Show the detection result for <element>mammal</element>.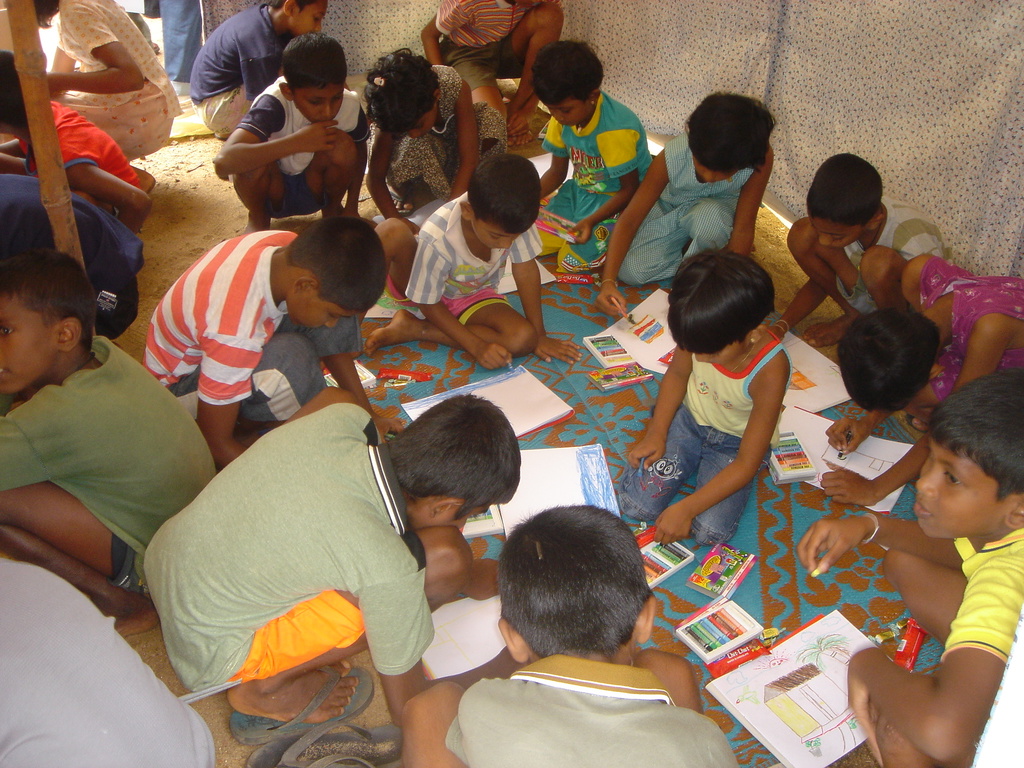
detection(771, 155, 948, 351).
